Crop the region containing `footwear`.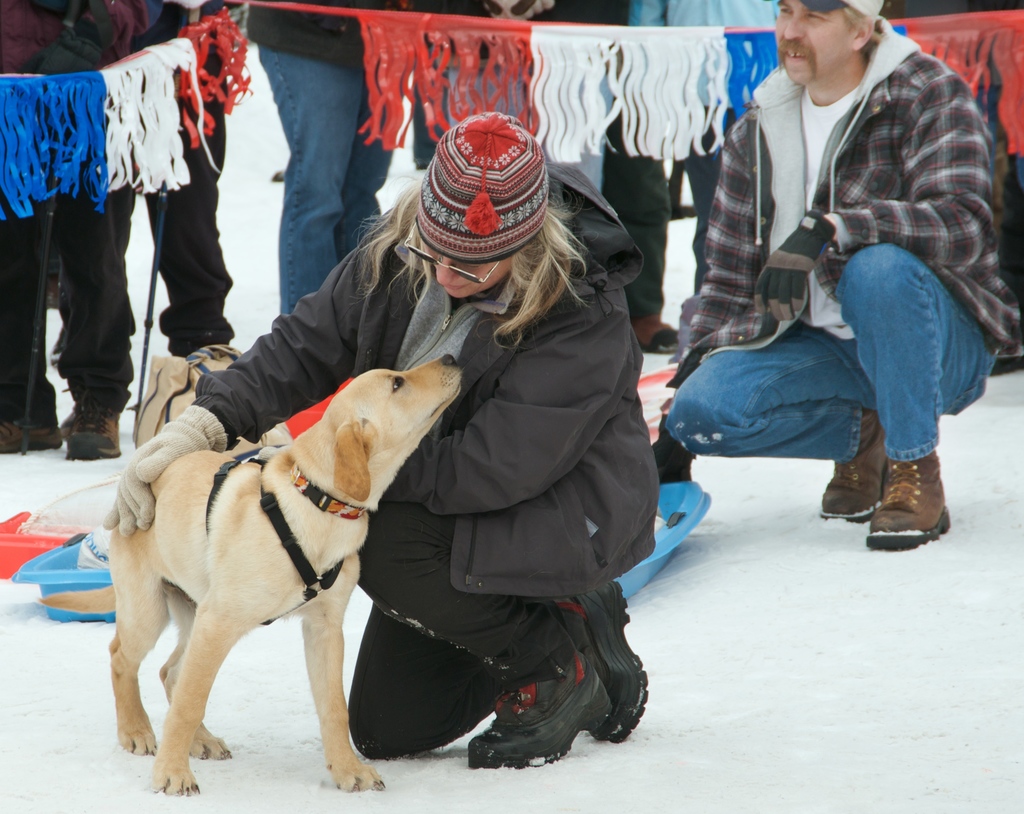
Crop region: (859,454,940,546).
